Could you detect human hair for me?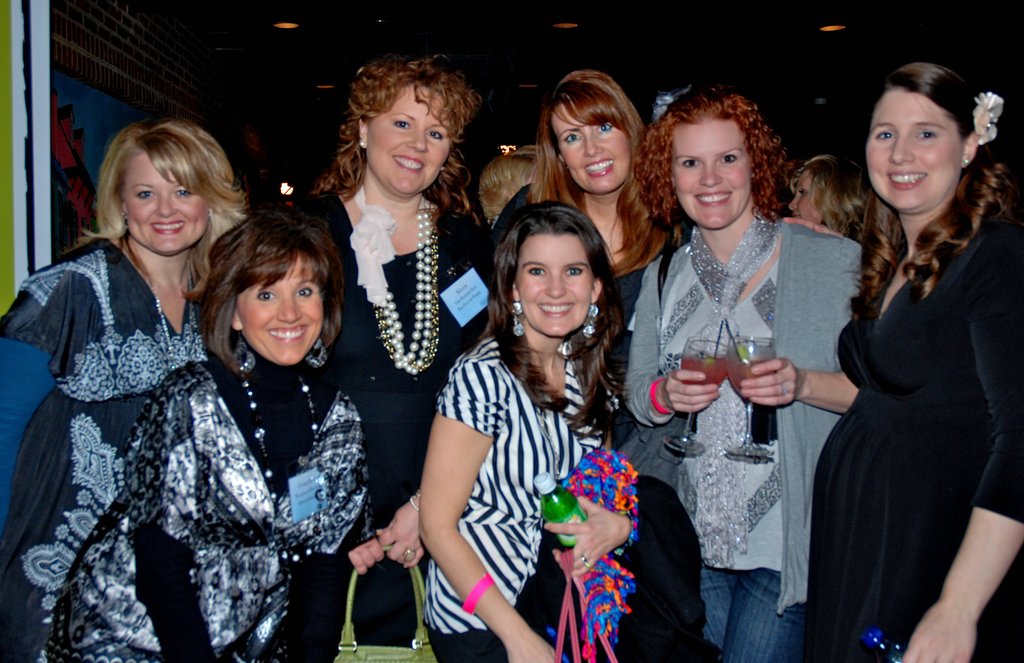
Detection result: region(180, 204, 342, 376).
